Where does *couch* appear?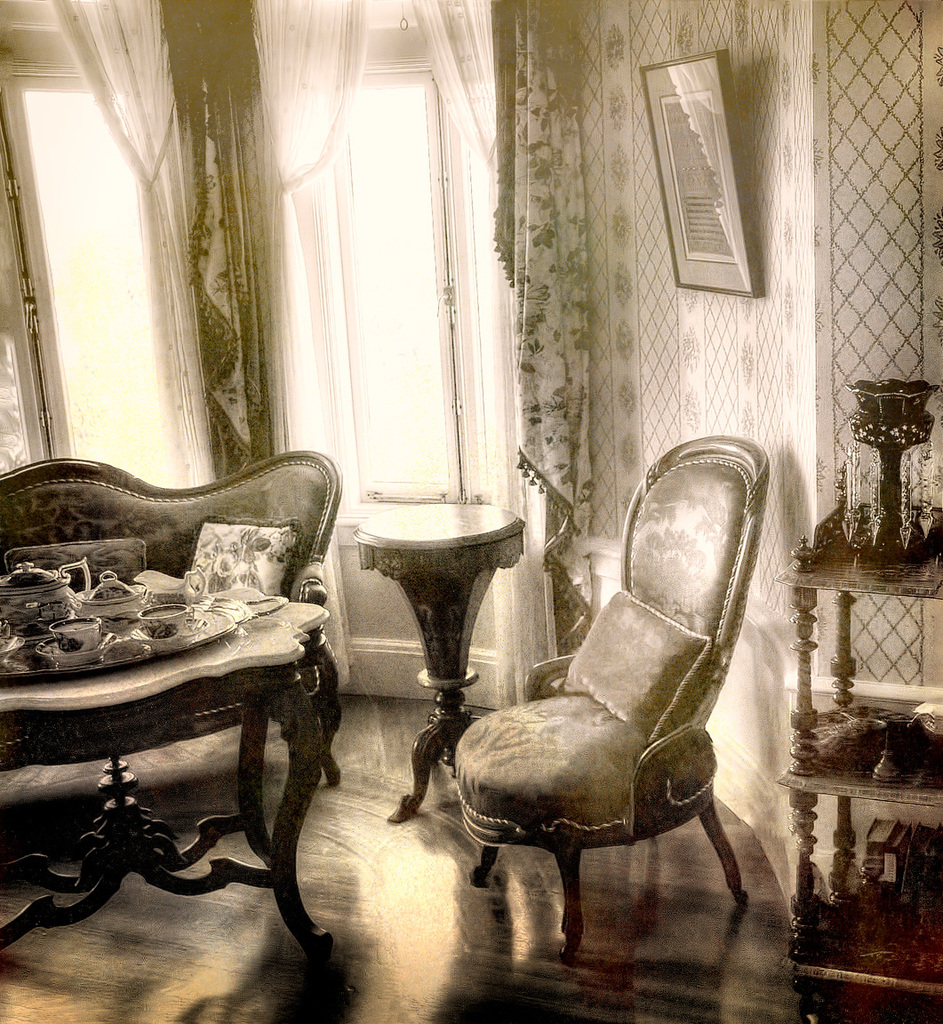
Appears at locate(0, 452, 348, 778).
